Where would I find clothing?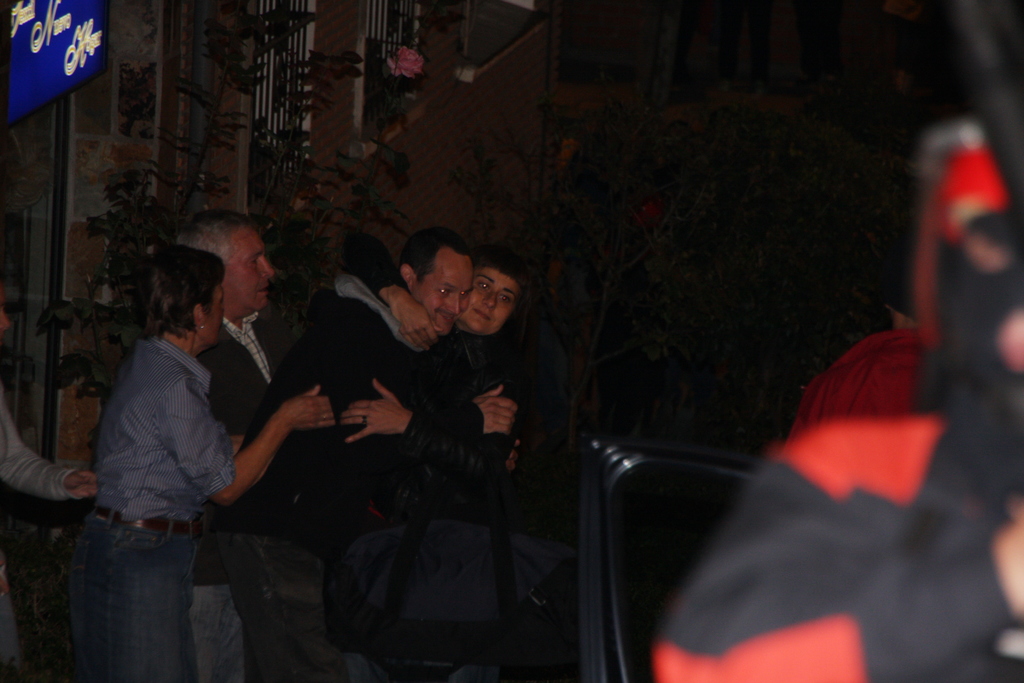
At [650,137,1023,682].
